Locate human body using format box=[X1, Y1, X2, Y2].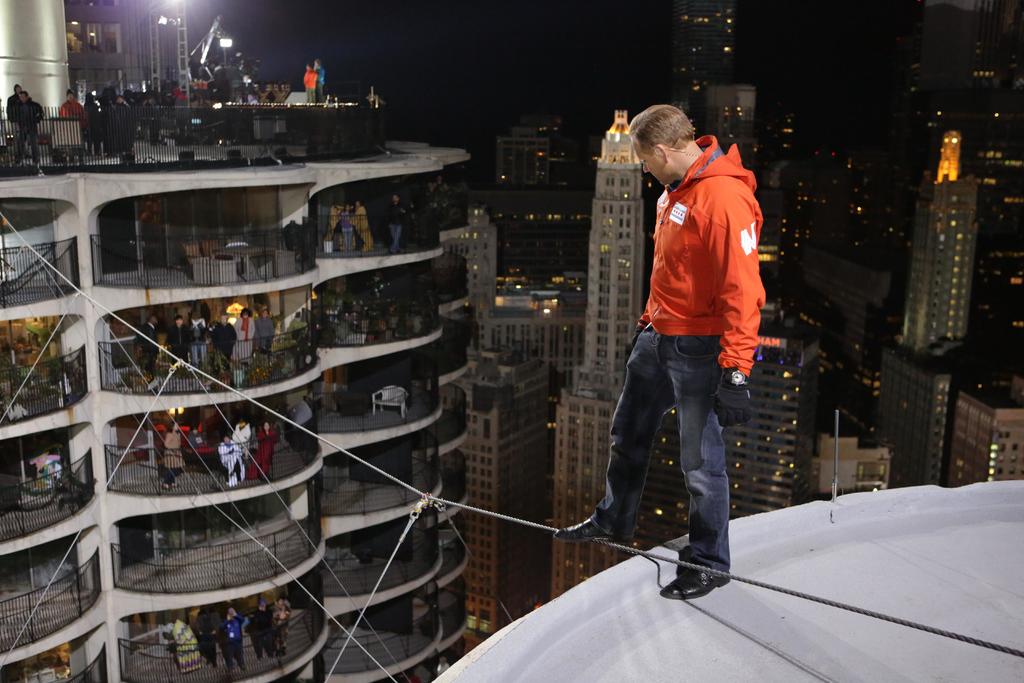
box=[255, 307, 281, 352].
